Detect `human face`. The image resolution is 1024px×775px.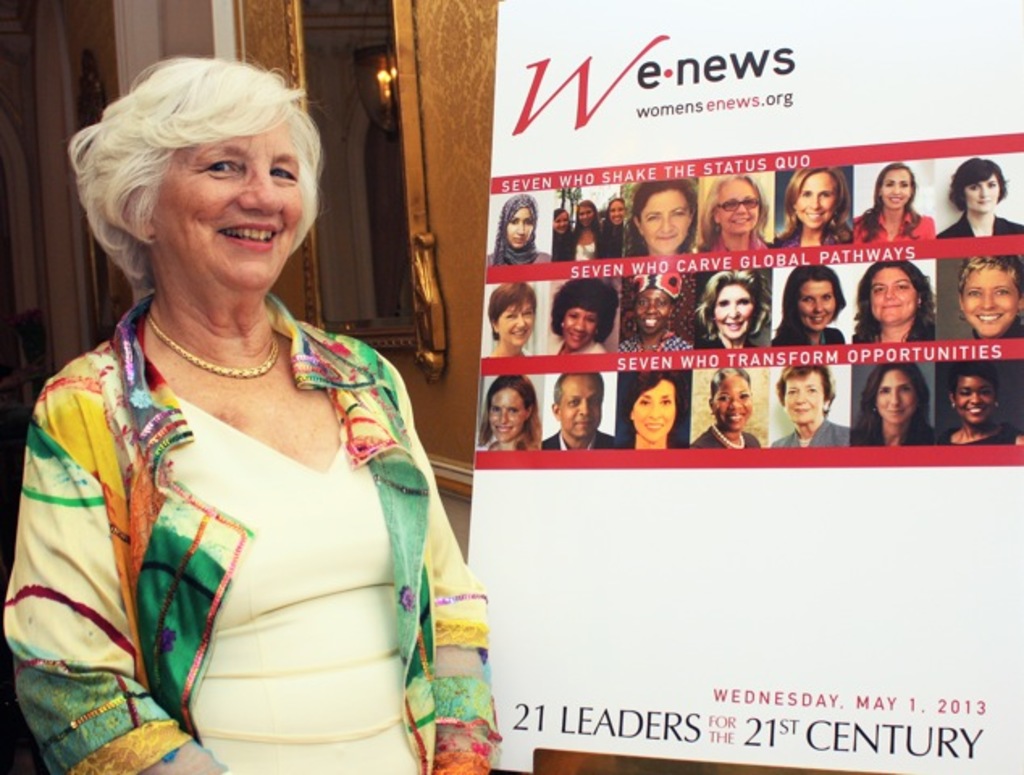
x1=714 y1=178 x2=759 y2=247.
